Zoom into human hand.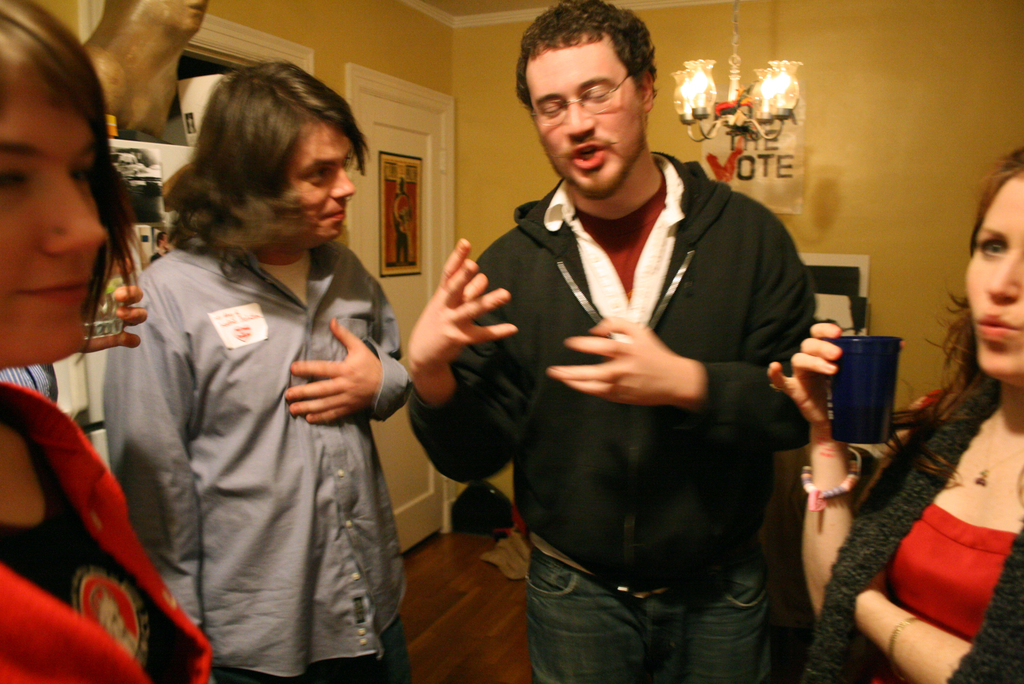
Zoom target: rect(283, 318, 383, 427).
